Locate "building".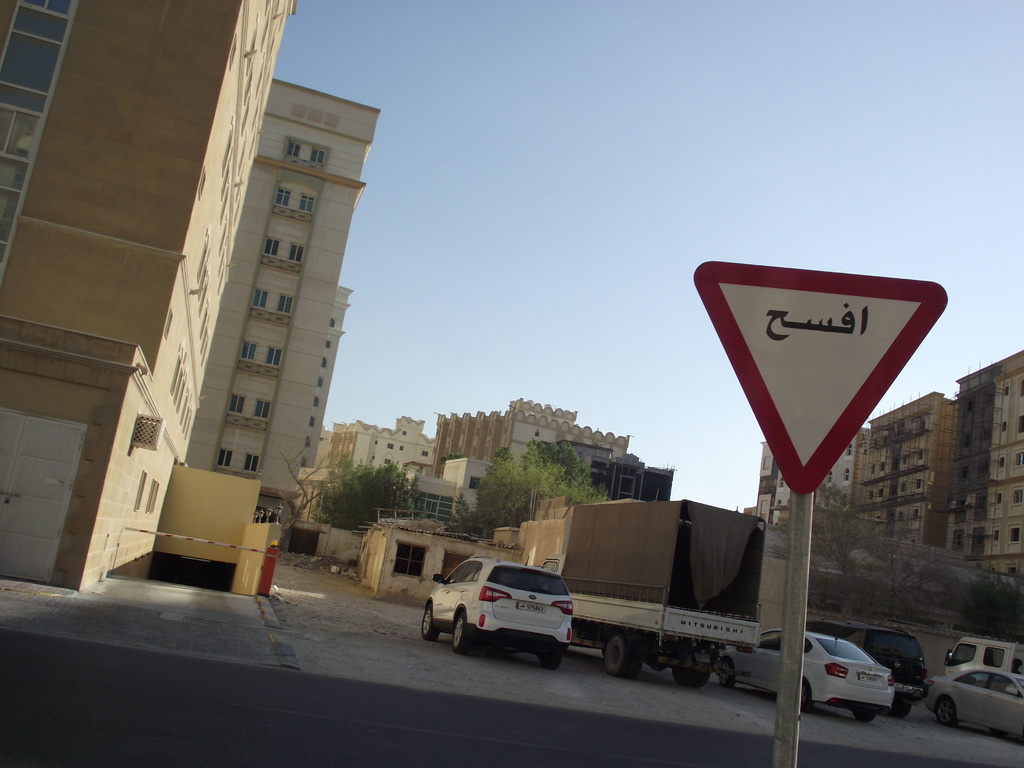
Bounding box: rect(945, 351, 1023, 579).
